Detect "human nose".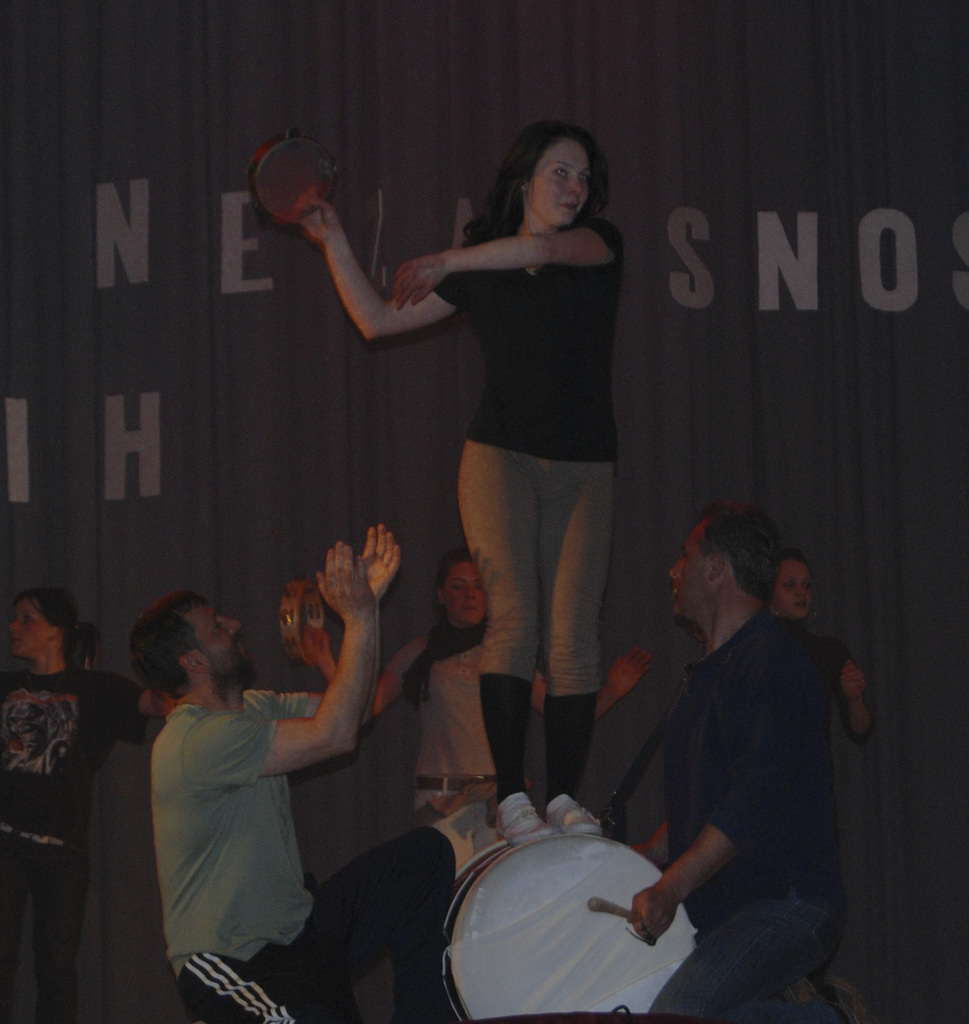
Detected at bbox(562, 175, 586, 193).
